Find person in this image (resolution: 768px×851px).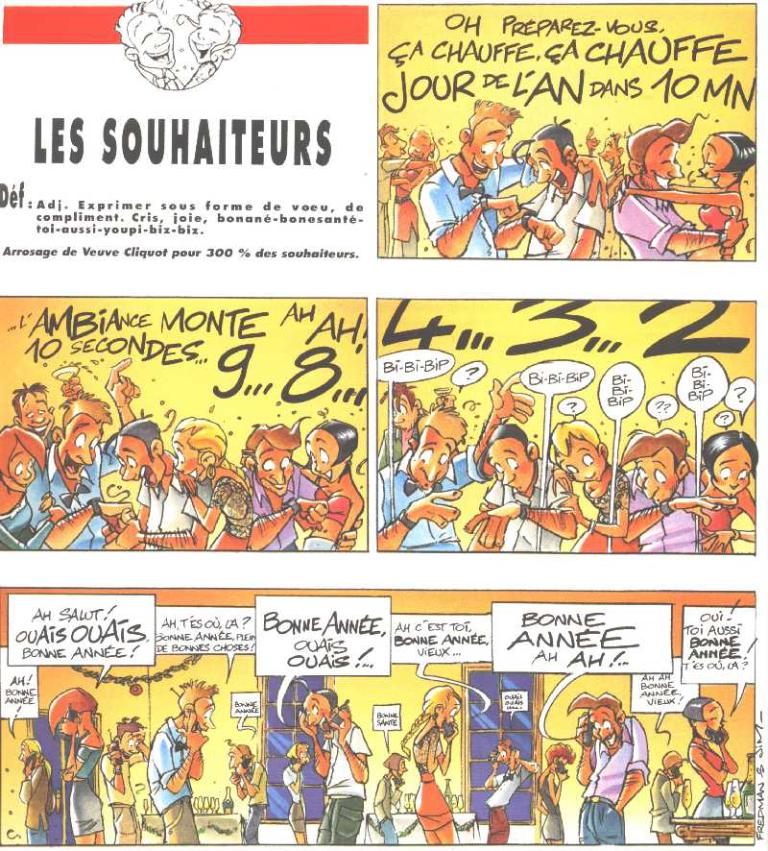
173/420/257/548.
